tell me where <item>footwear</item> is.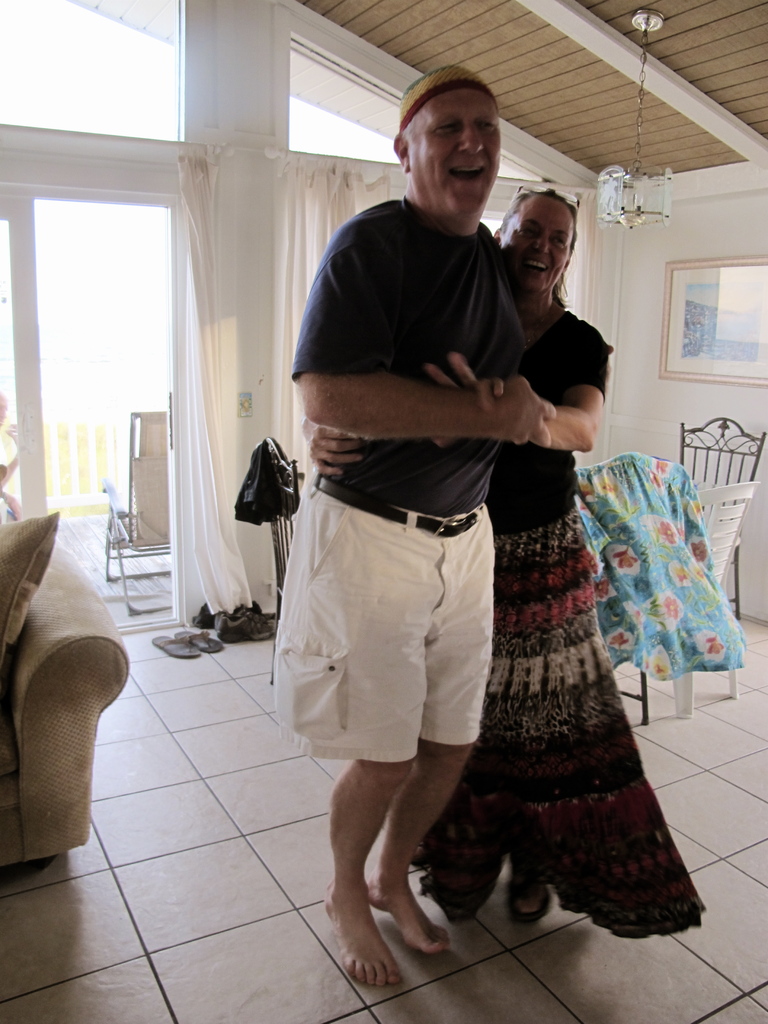
<item>footwear</item> is at 499, 856, 553, 927.
